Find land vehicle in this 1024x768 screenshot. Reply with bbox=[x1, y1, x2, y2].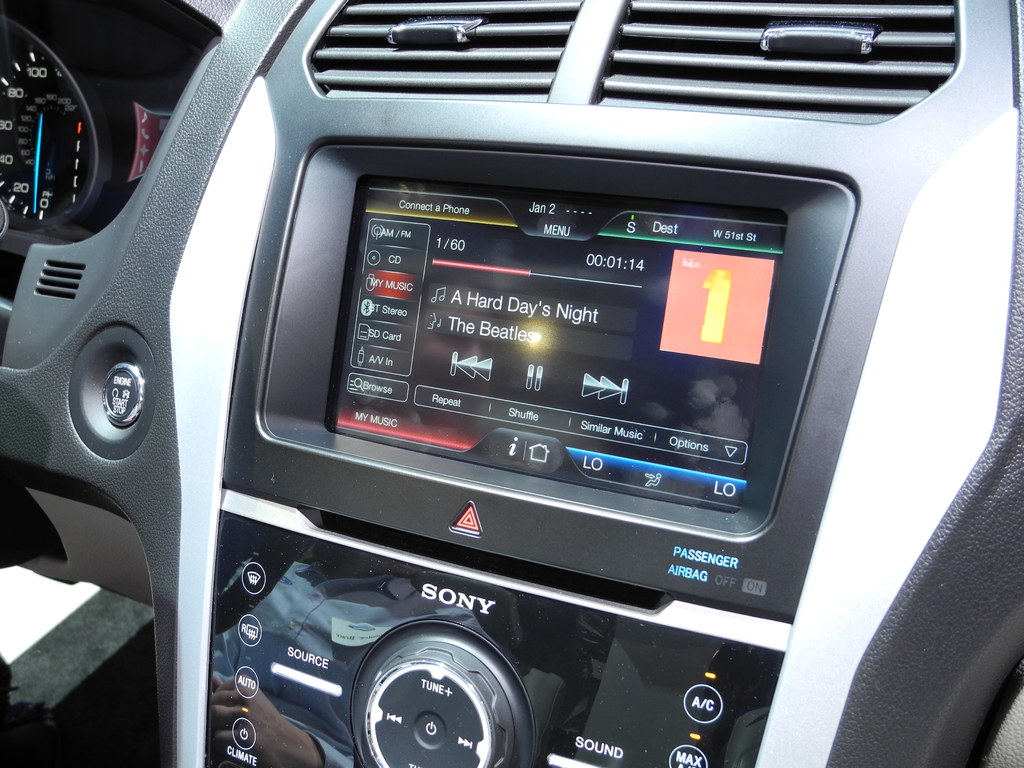
bbox=[12, 15, 980, 760].
